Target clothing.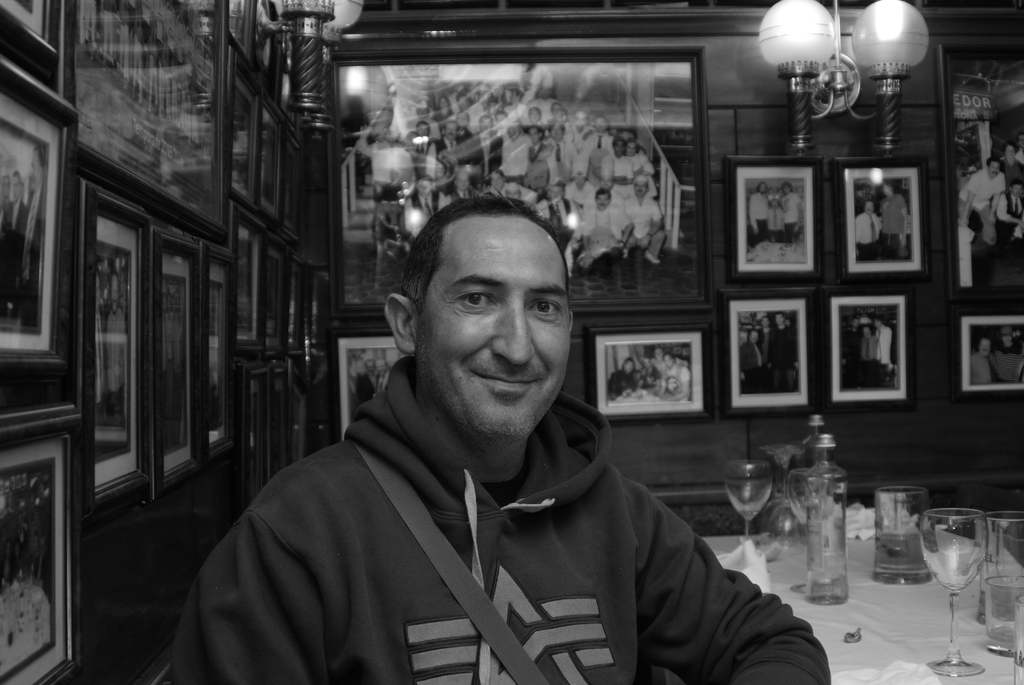
Target region: bbox(1000, 163, 1023, 200).
